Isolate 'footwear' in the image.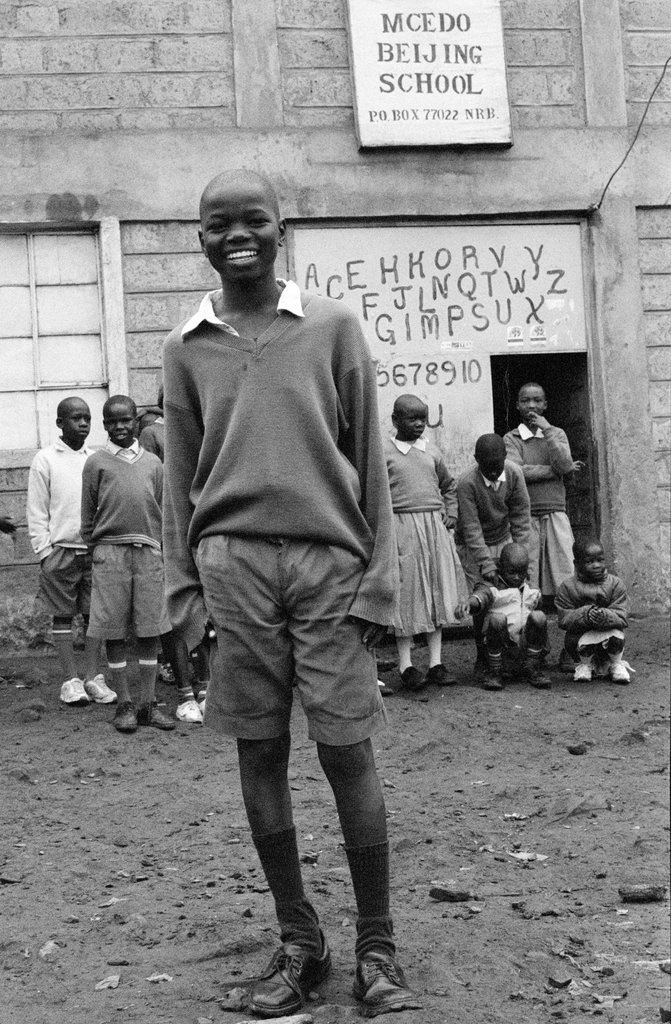
Isolated region: locate(353, 937, 423, 1020).
